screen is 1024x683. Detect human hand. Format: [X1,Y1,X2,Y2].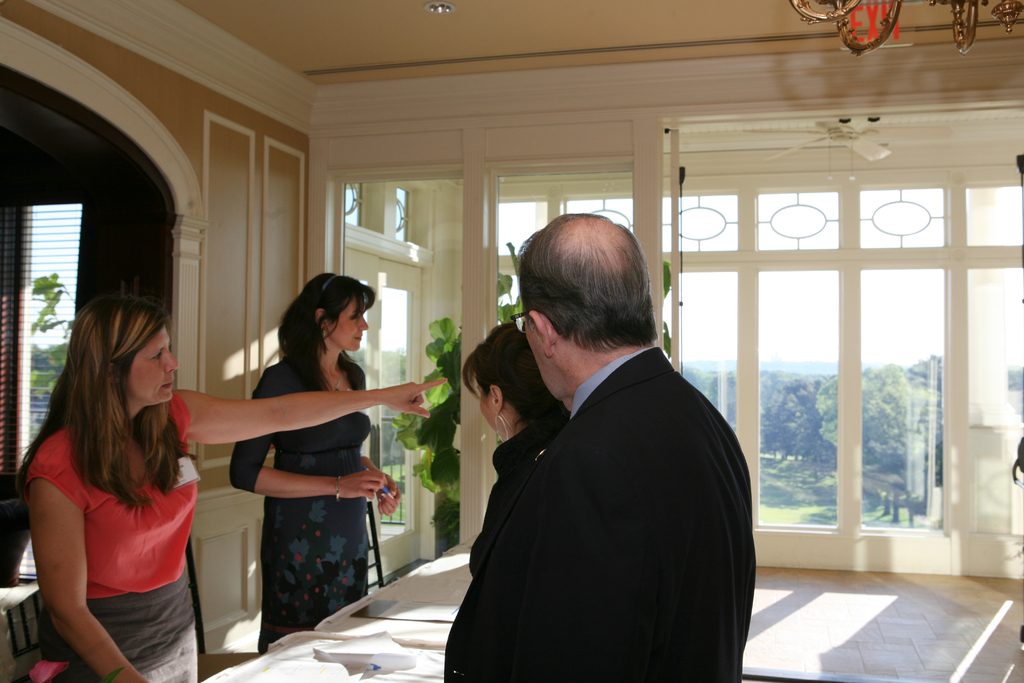
[119,675,148,682].
